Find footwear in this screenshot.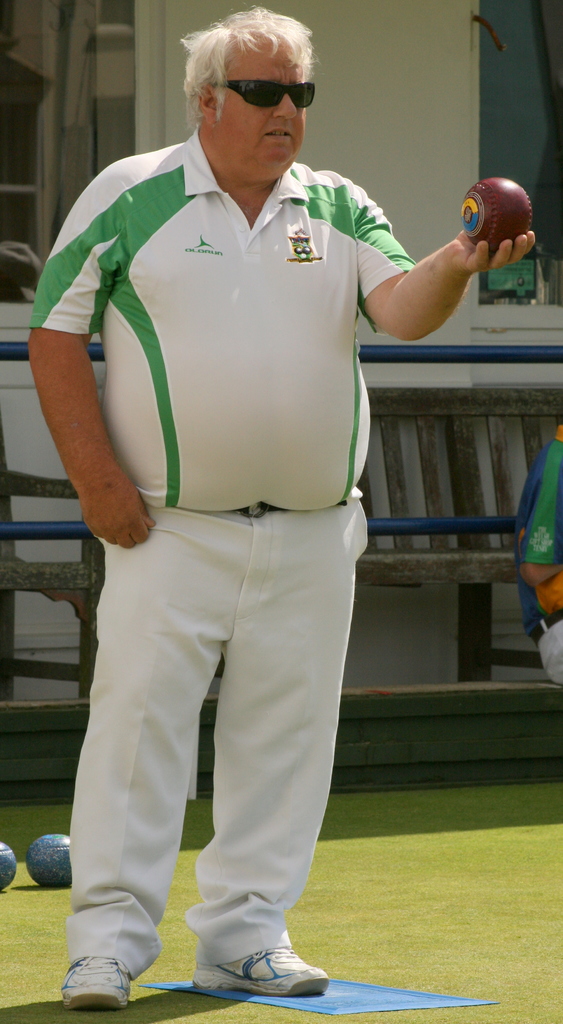
The bounding box for footwear is l=191, t=958, r=310, b=1000.
